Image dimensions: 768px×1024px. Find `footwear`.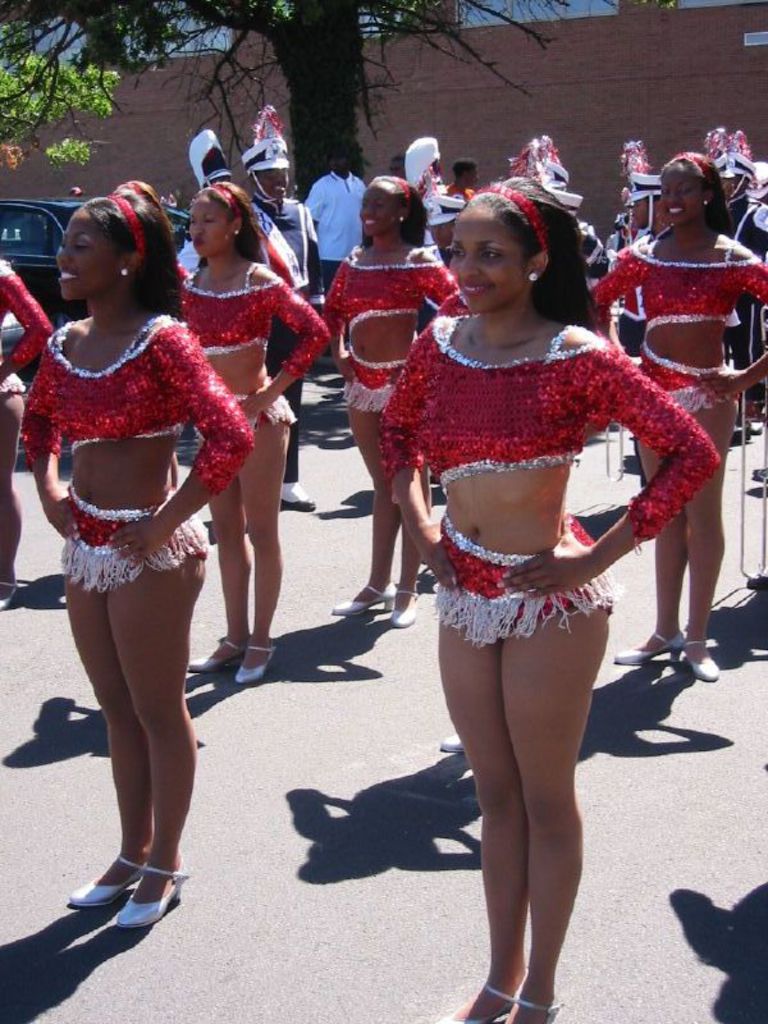
region(677, 644, 722, 678).
